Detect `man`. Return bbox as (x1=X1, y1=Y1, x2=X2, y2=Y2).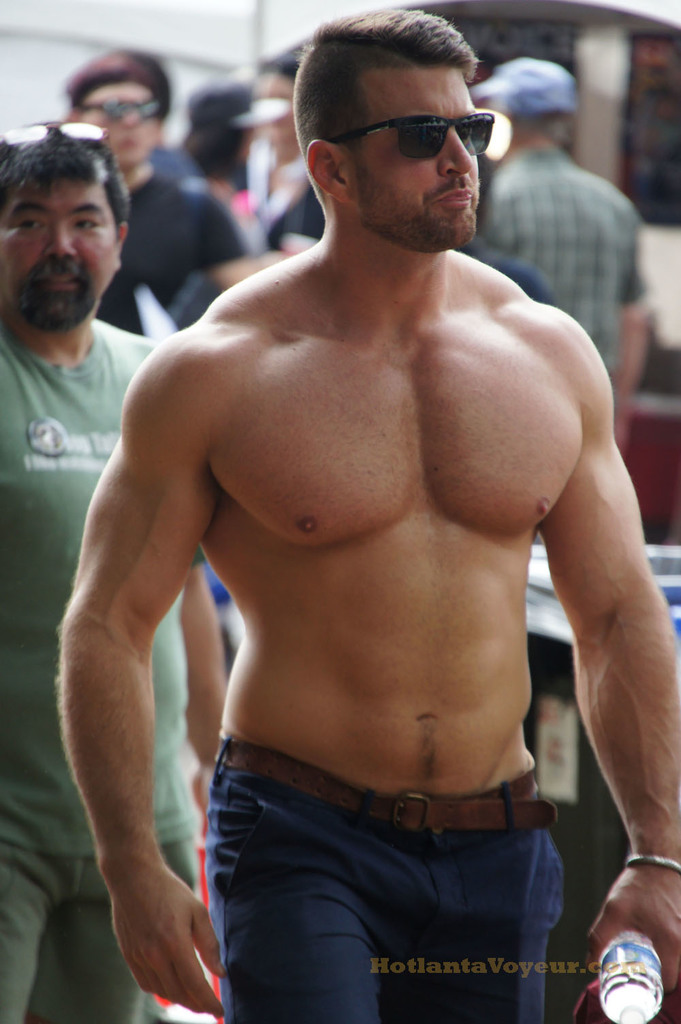
(x1=466, y1=56, x2=656, y2=457).
